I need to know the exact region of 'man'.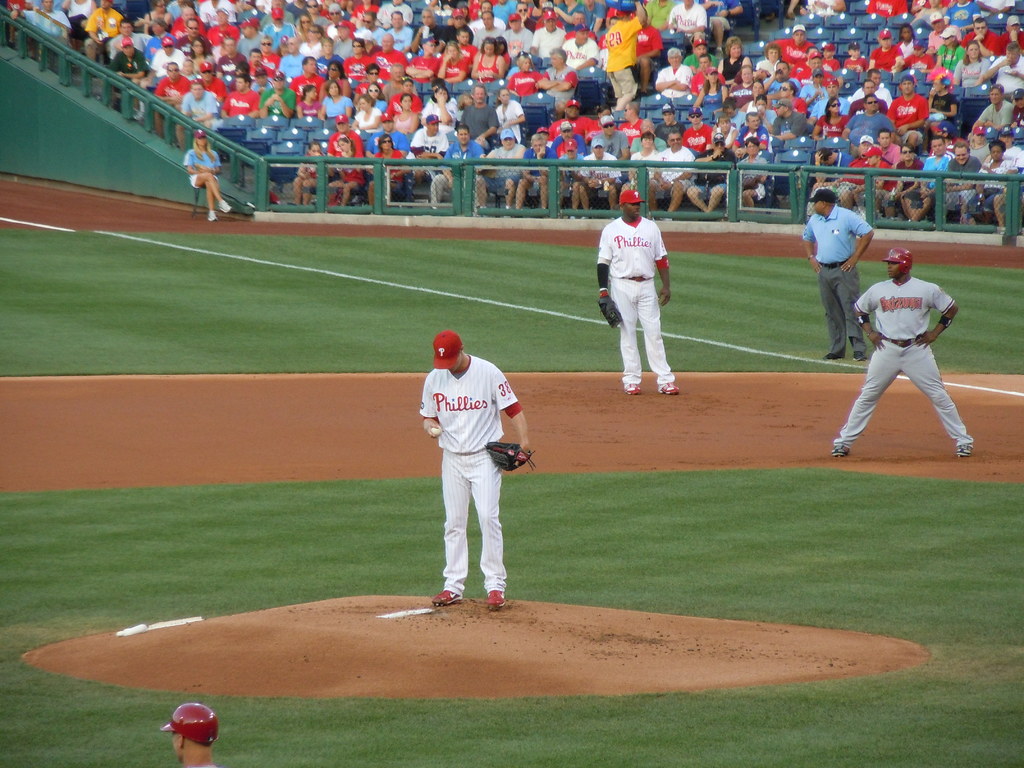
Region: x1=999 y1=12 x2=1023 y2=54.
